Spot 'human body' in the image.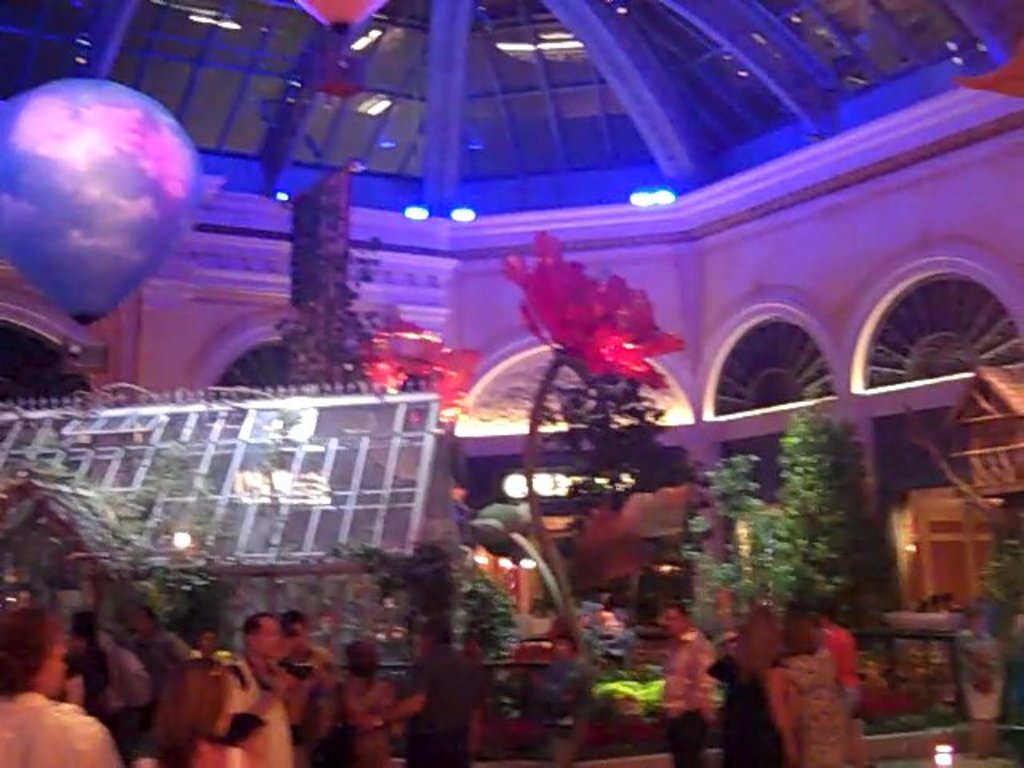
'human body' found at select_region(232, 651, 299, 757).
